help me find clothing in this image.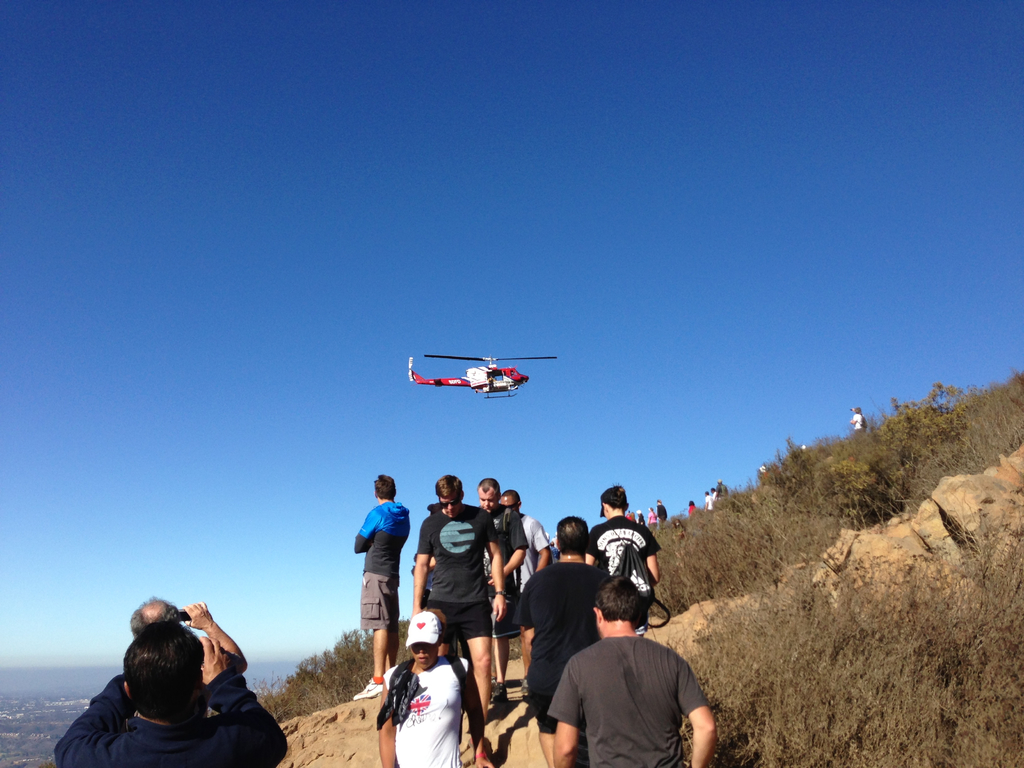
Found it: BBox(587, 514, 661, 630).
